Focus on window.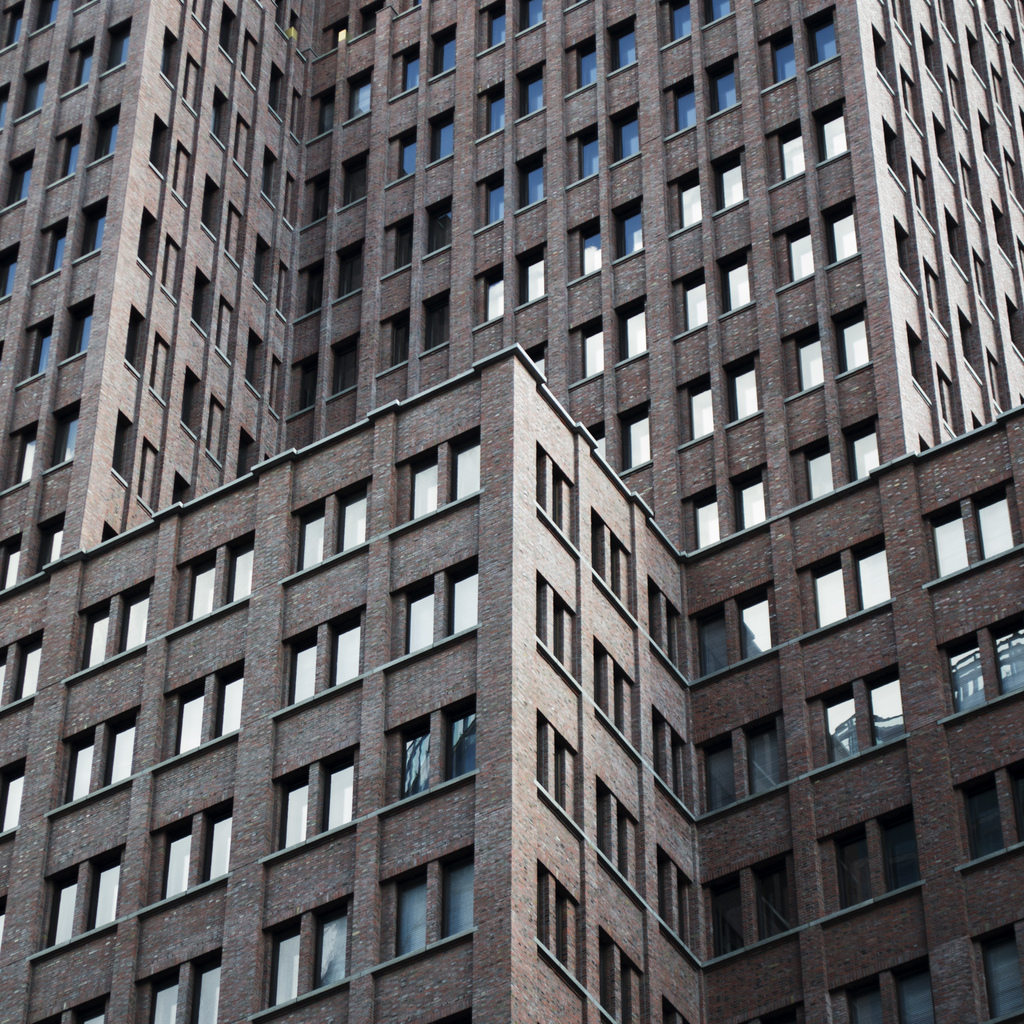
Focused at 404,559,484,657.
